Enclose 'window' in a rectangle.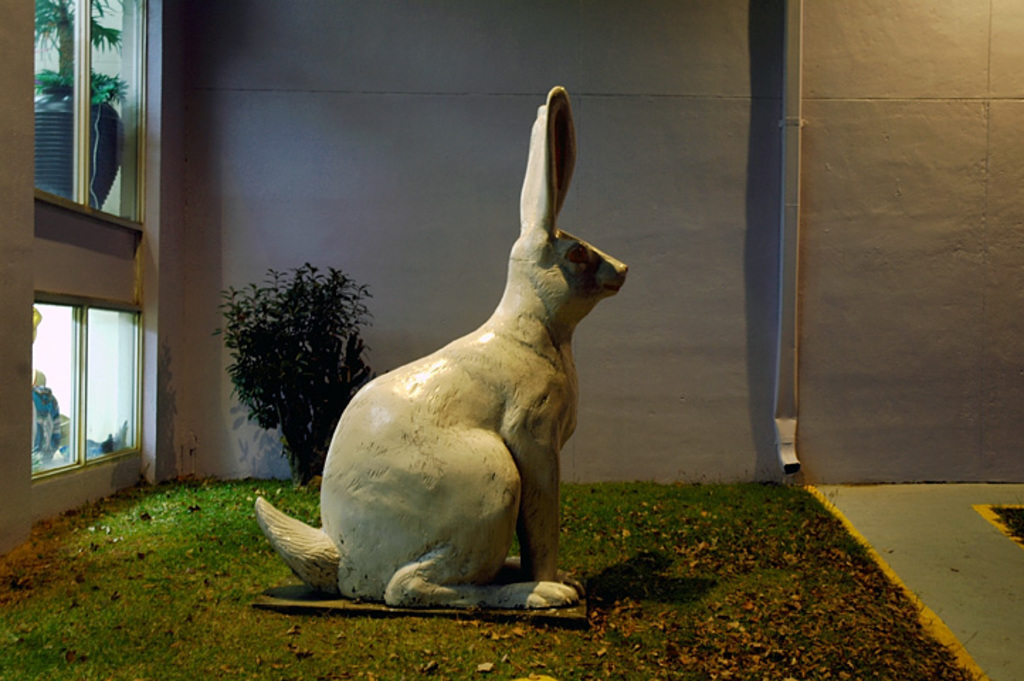
34, 0, 149, 258.
